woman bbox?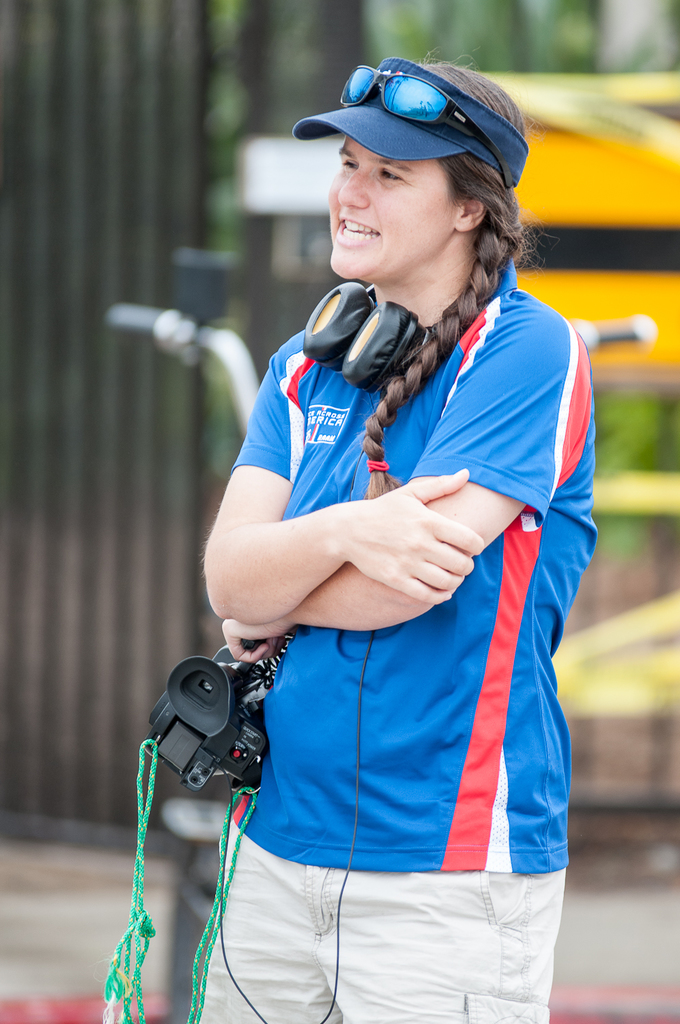
x1=136, y1=44, x2=624, y2=1009
